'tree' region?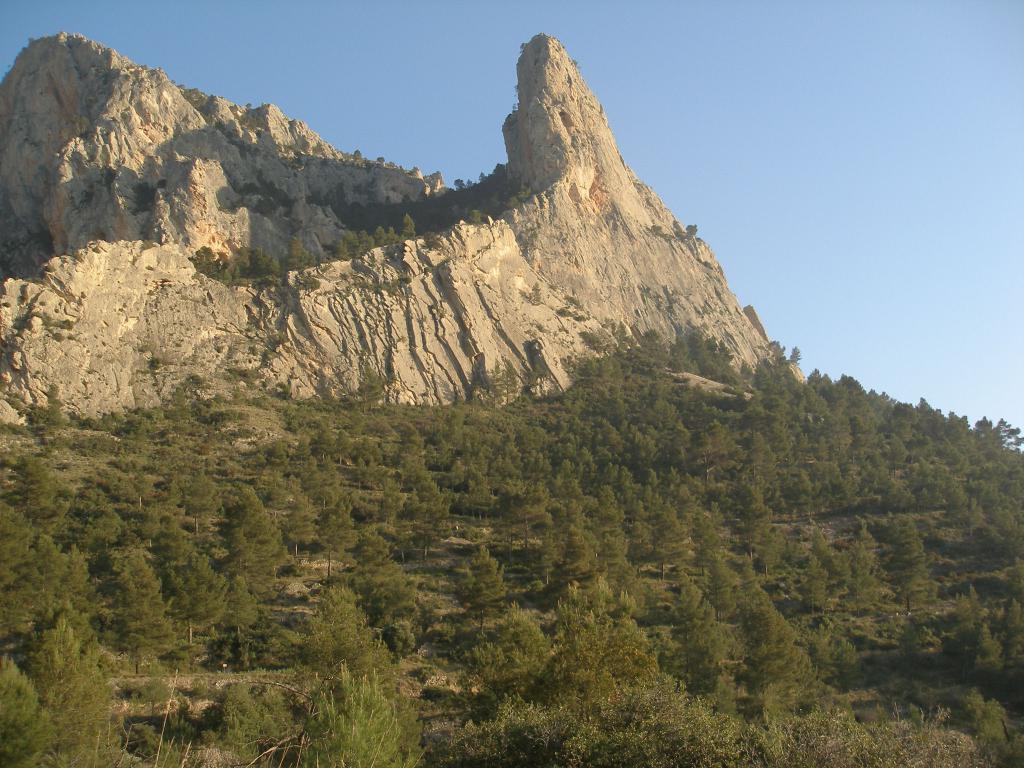
(x1=796, y1=554, x2=825, y2=622)
